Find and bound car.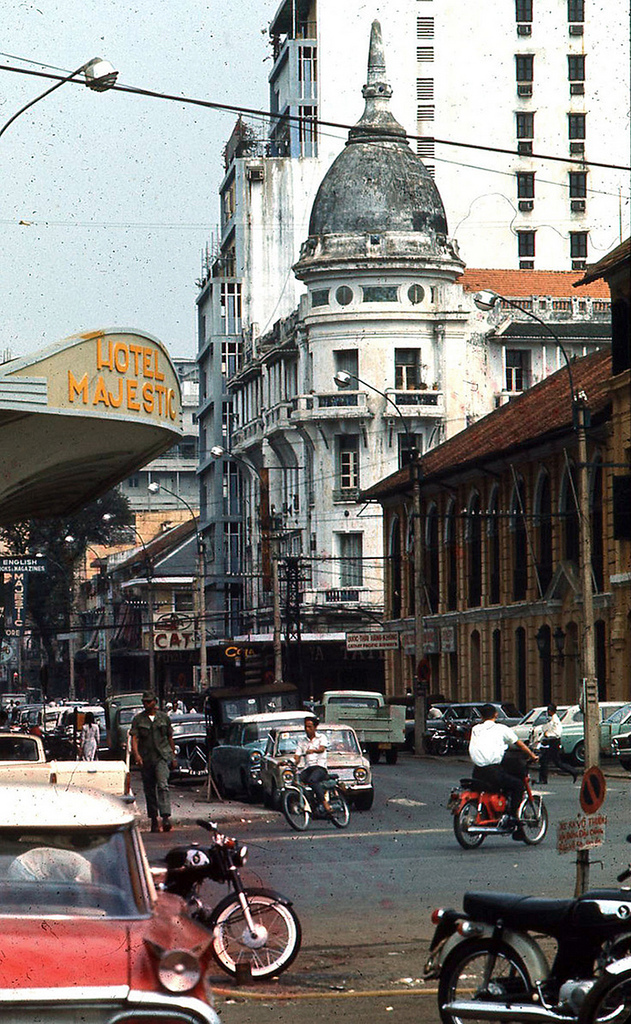
Bound: [425,700,513,741].
